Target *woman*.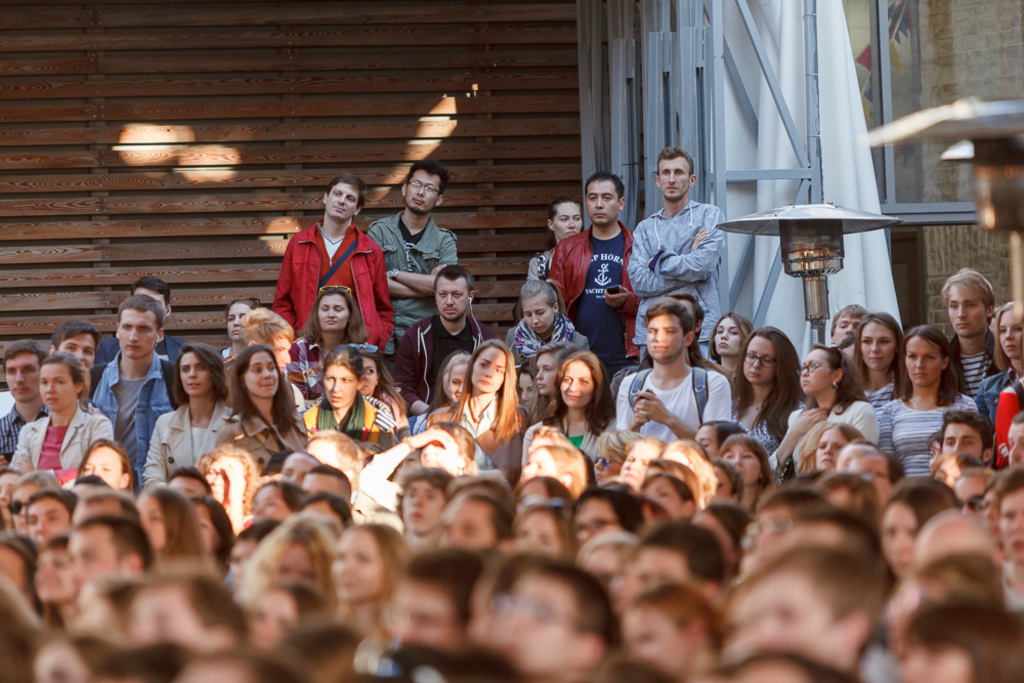
Target region: (left=244, top=513, right=337, bottom=599).
